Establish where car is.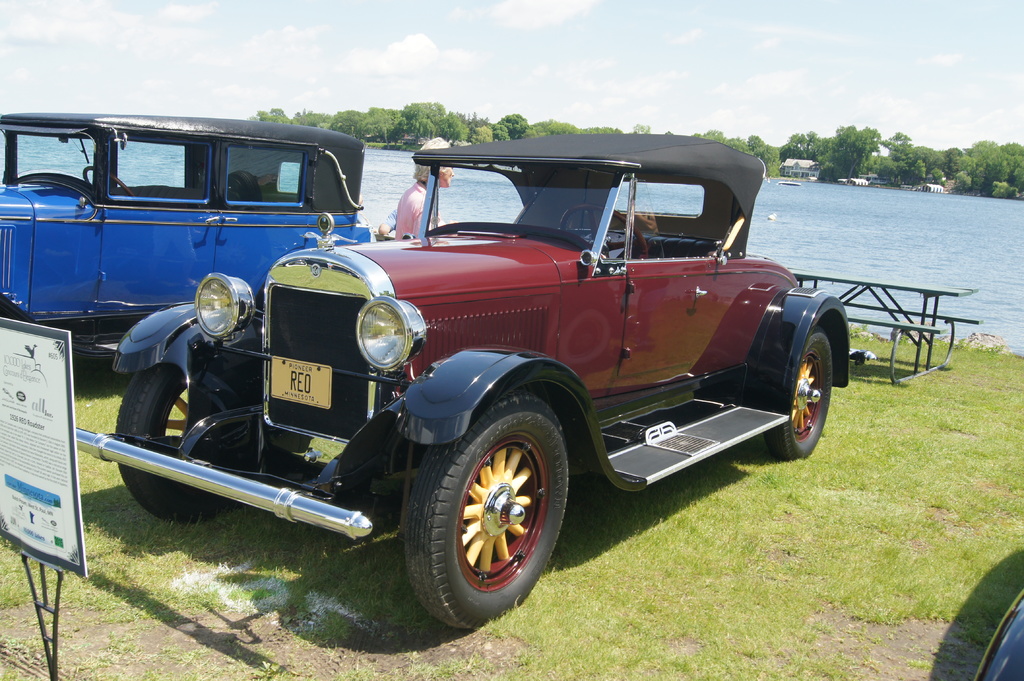
Established at {"x1": 120, "y1": 134, "x2": 853, "y2": 630}.
